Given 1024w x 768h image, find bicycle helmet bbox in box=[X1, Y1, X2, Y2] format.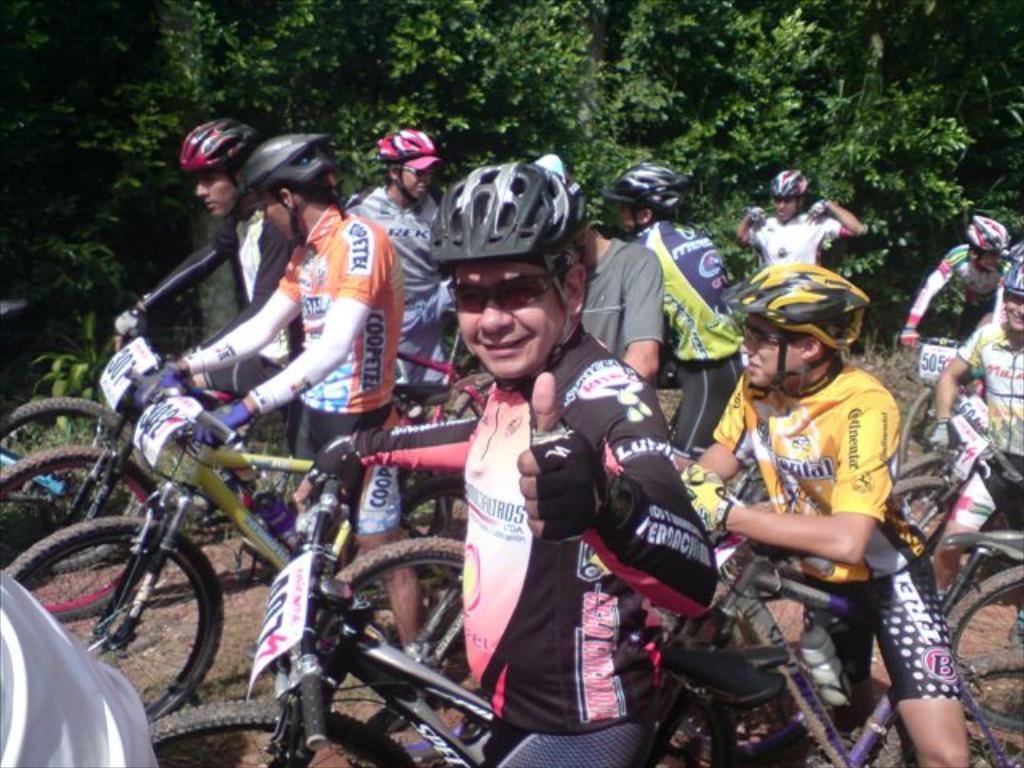
box=[605, 160, 678, 213].
